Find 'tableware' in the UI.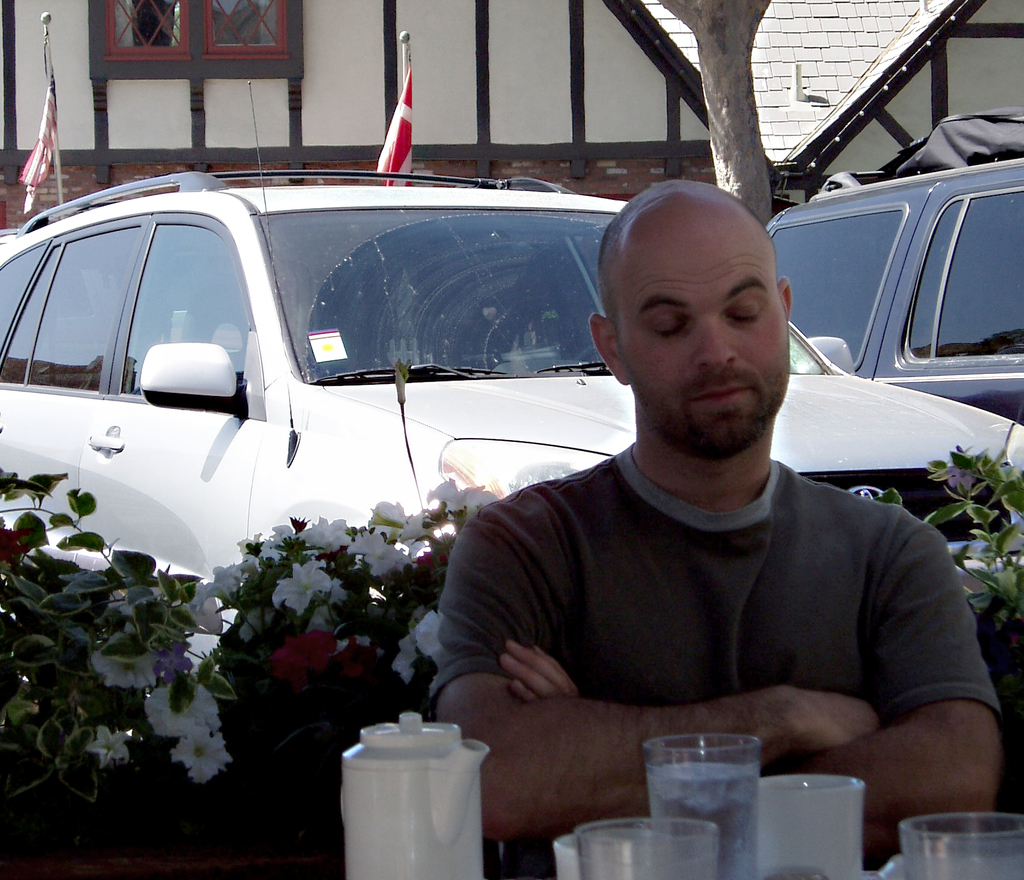
UI element at (x1=343, y1=716, x2=488, y2=877).
